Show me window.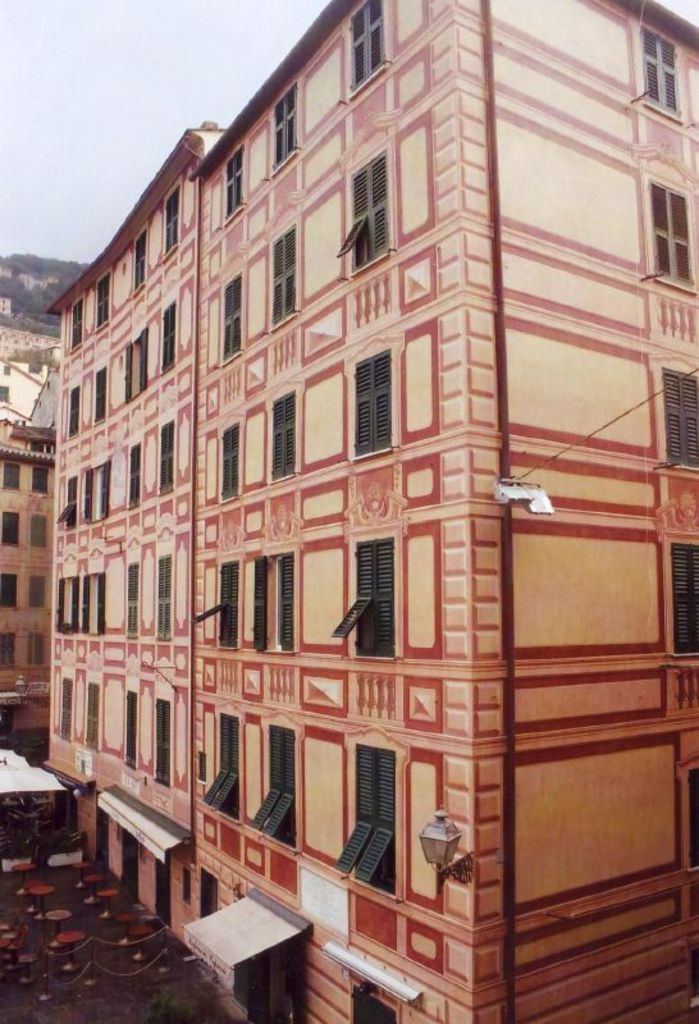
window is here: box=[68, 301, 90, 349].
